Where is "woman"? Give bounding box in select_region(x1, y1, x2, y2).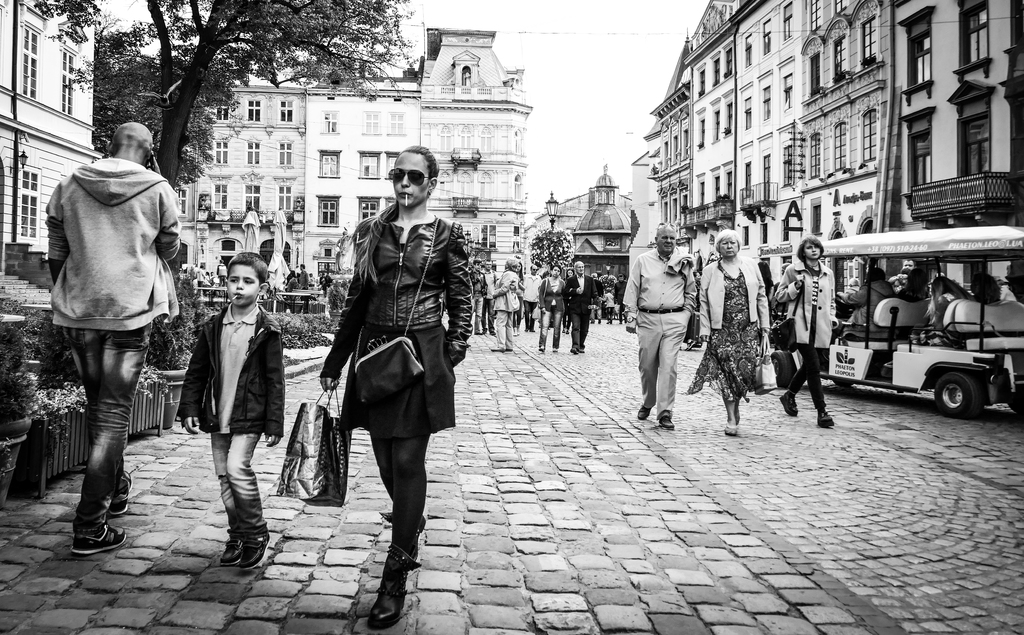
select_region(318, 143, 477, 623).
